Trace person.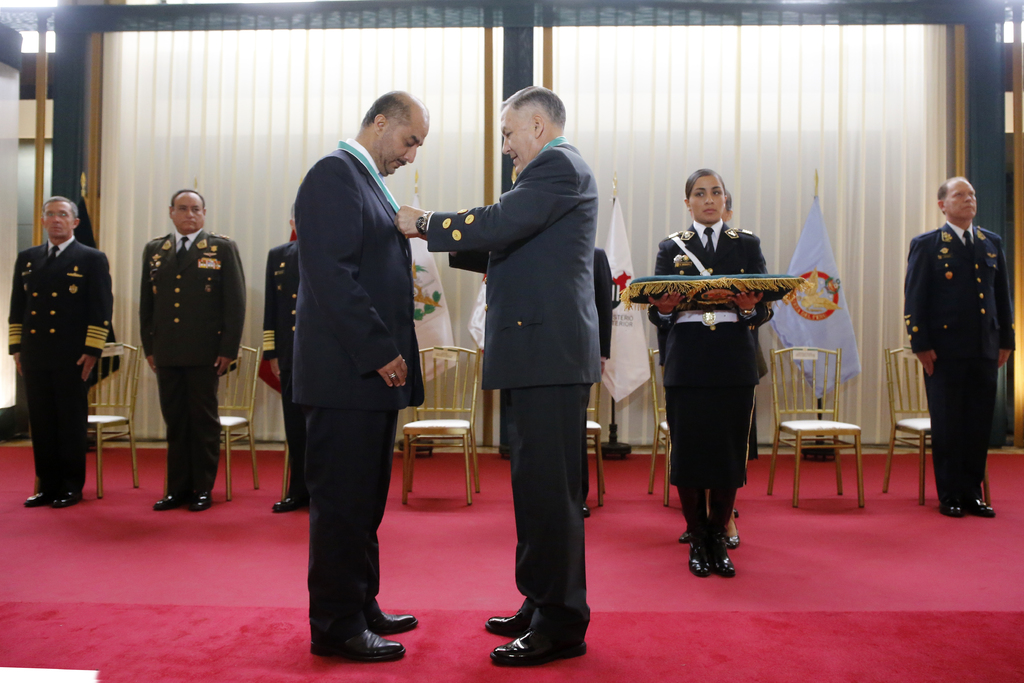
Traced to 667/184/751/553.
